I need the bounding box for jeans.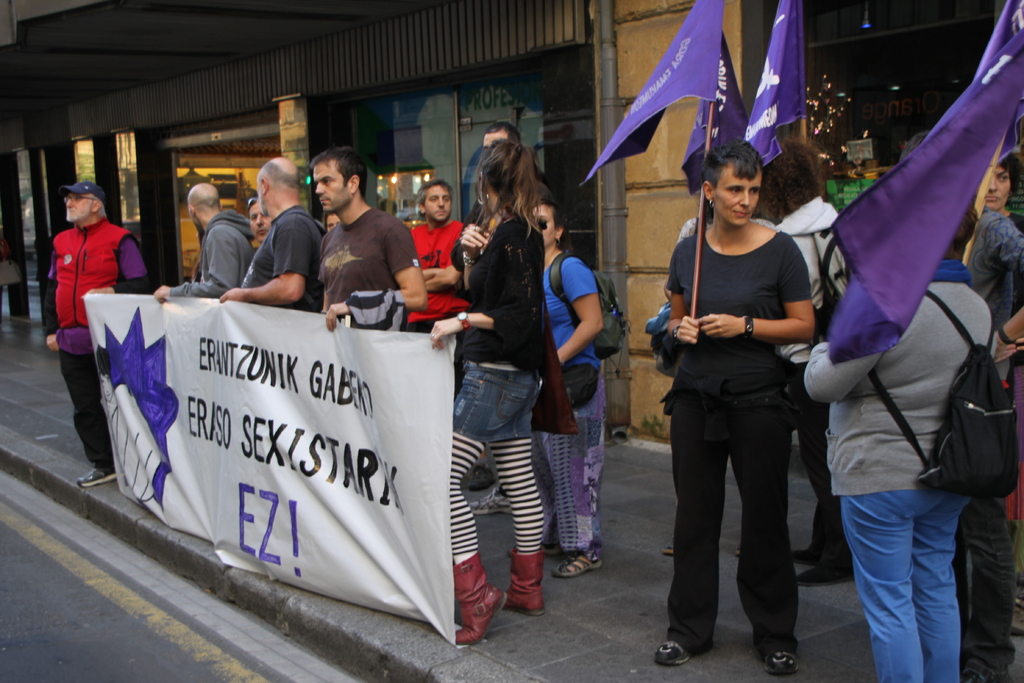
Here it is: pyautogui.locateOnScreen(454, 364, 544, 435).
